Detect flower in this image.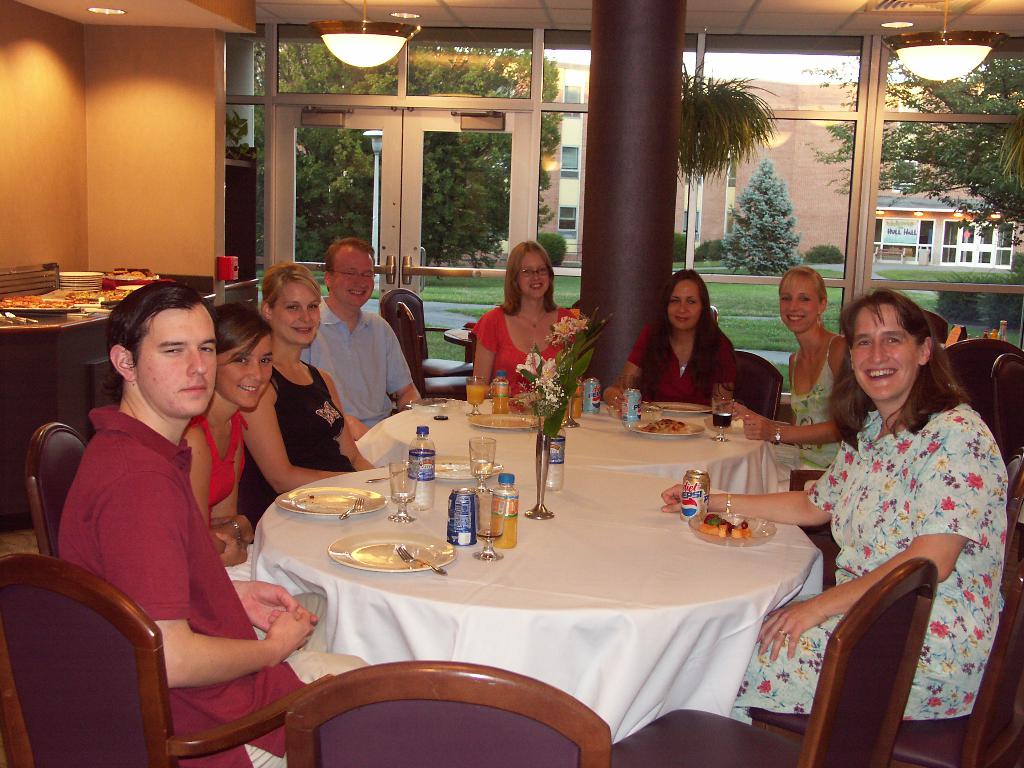
Detection: (left=941, top=497, right=955, bottom=511).
